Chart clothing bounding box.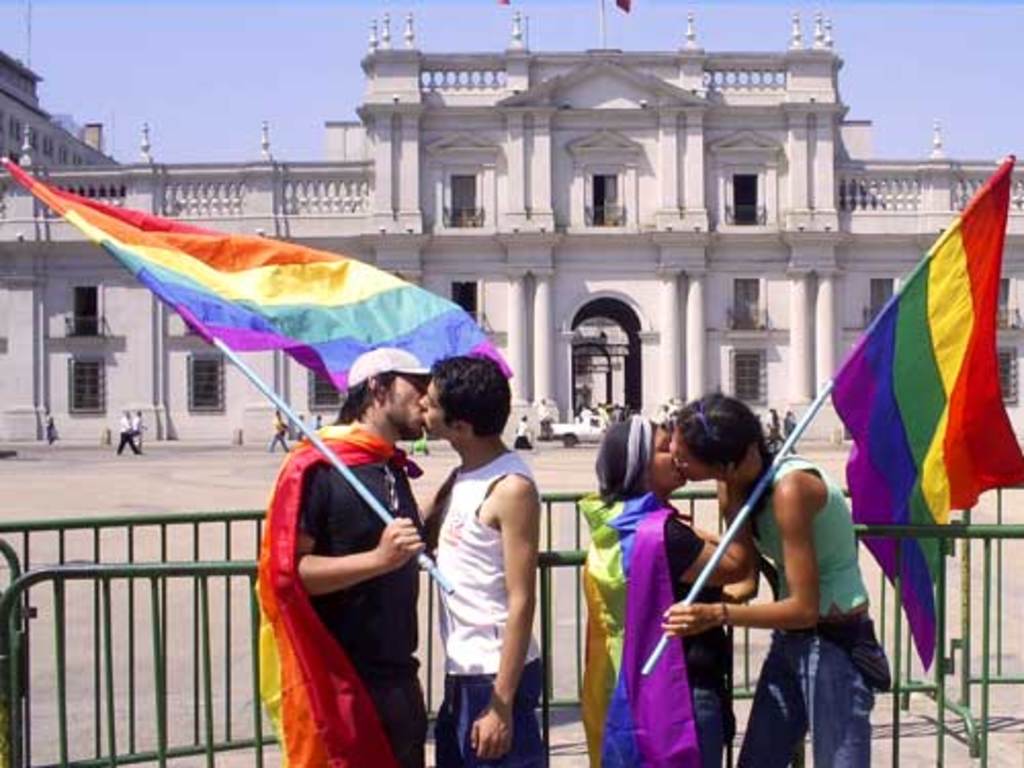
Charted: rect(117, 412, 139, 449).
